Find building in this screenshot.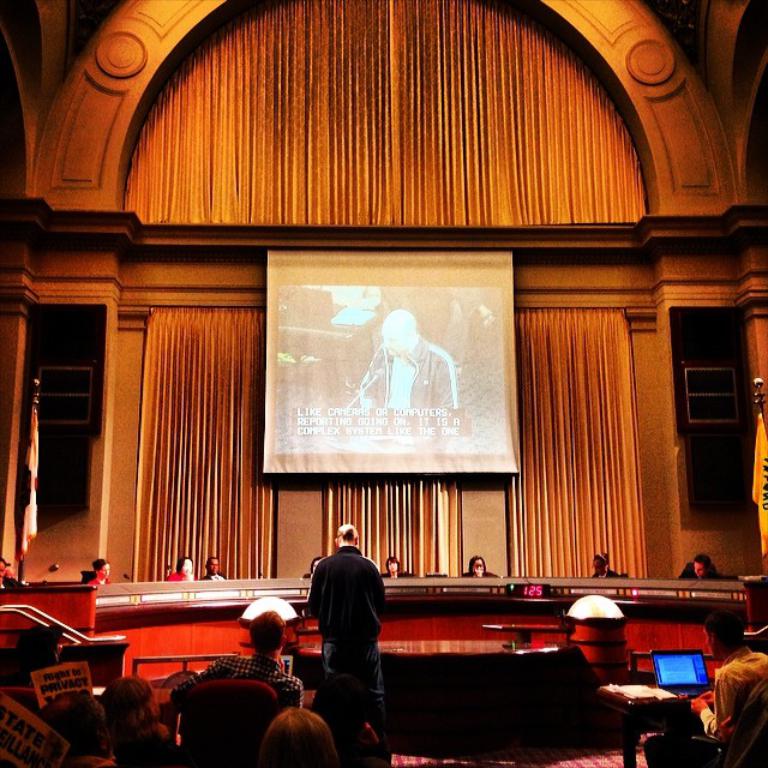
The bounding box for building is bbox(0, 0, 767, 767).
